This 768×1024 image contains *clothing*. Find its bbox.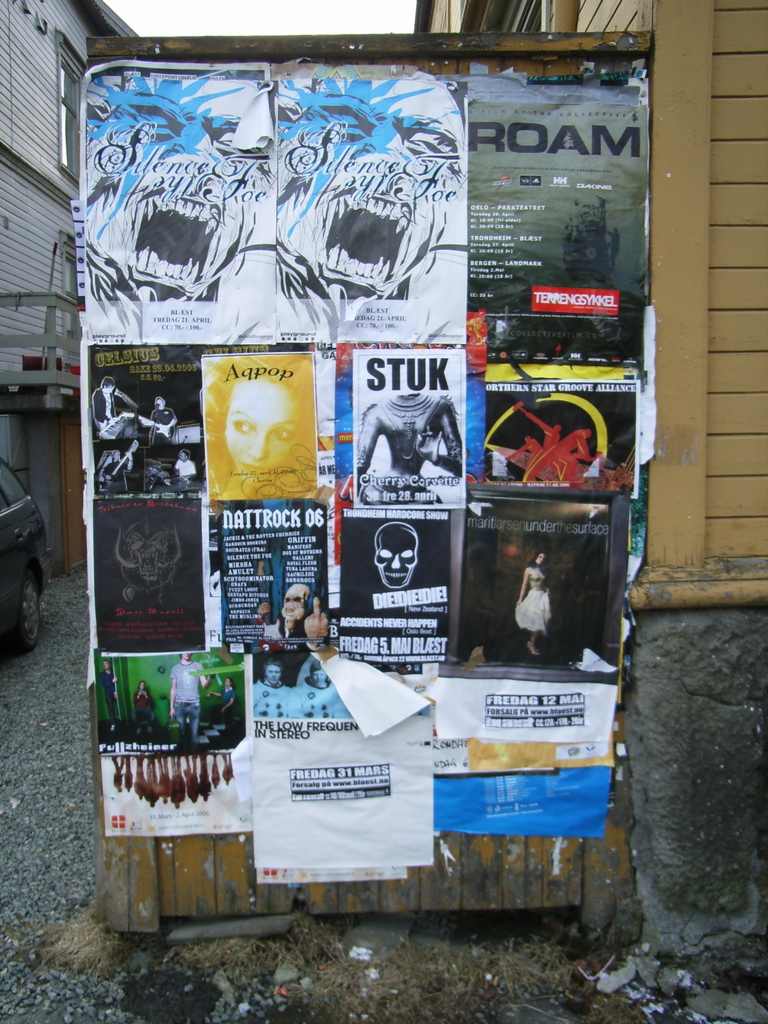
(x1=150, y1=406, x2=174, y2=442).
